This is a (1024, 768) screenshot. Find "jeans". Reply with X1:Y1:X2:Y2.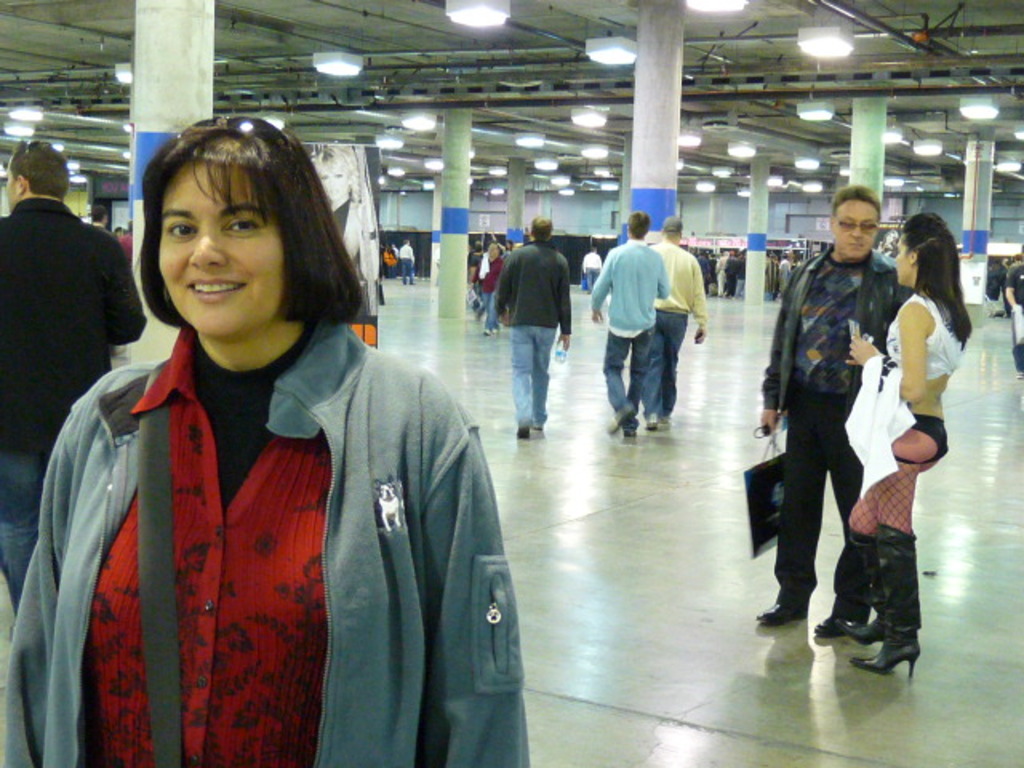
397:261:411:285.
